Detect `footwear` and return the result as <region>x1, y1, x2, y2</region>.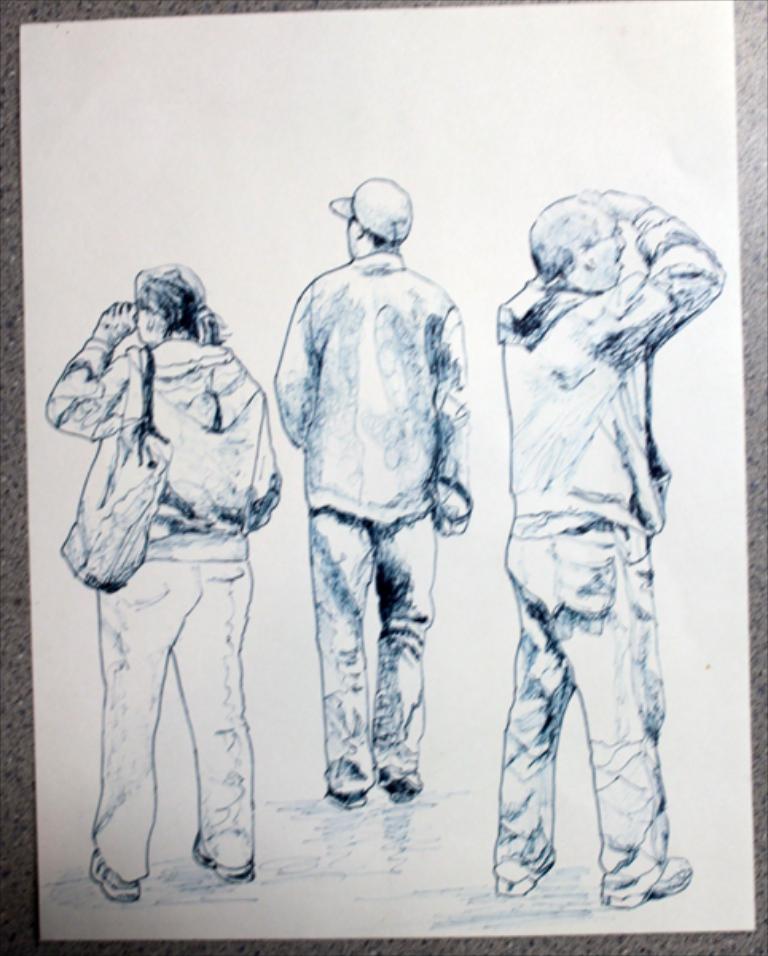
<region>492, 859, 556, 902</region>.
